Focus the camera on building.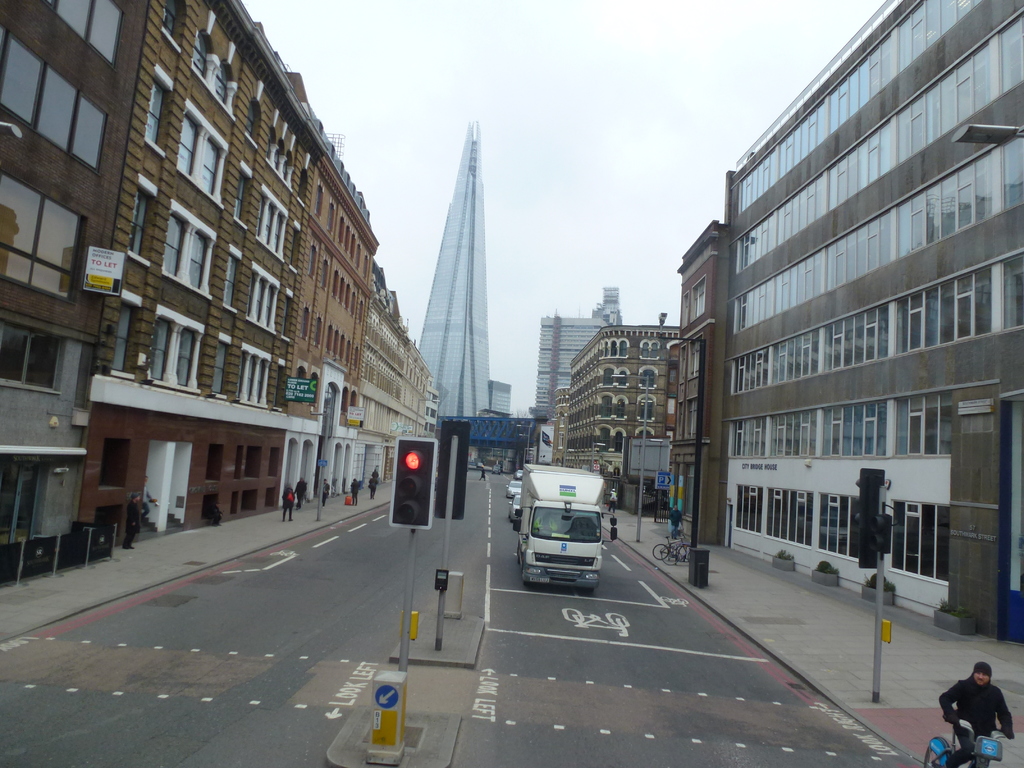
Focus region: region(538, 290, 623, 425).
